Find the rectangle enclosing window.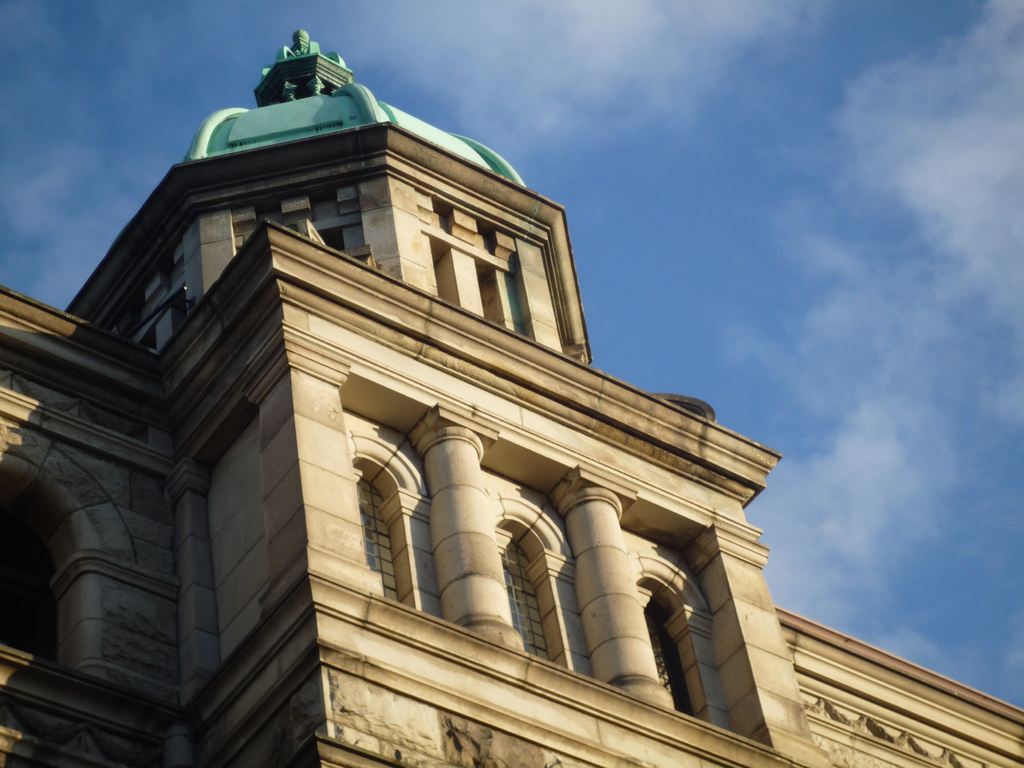
x1=648, y1=596, x2=692, y2=716.
